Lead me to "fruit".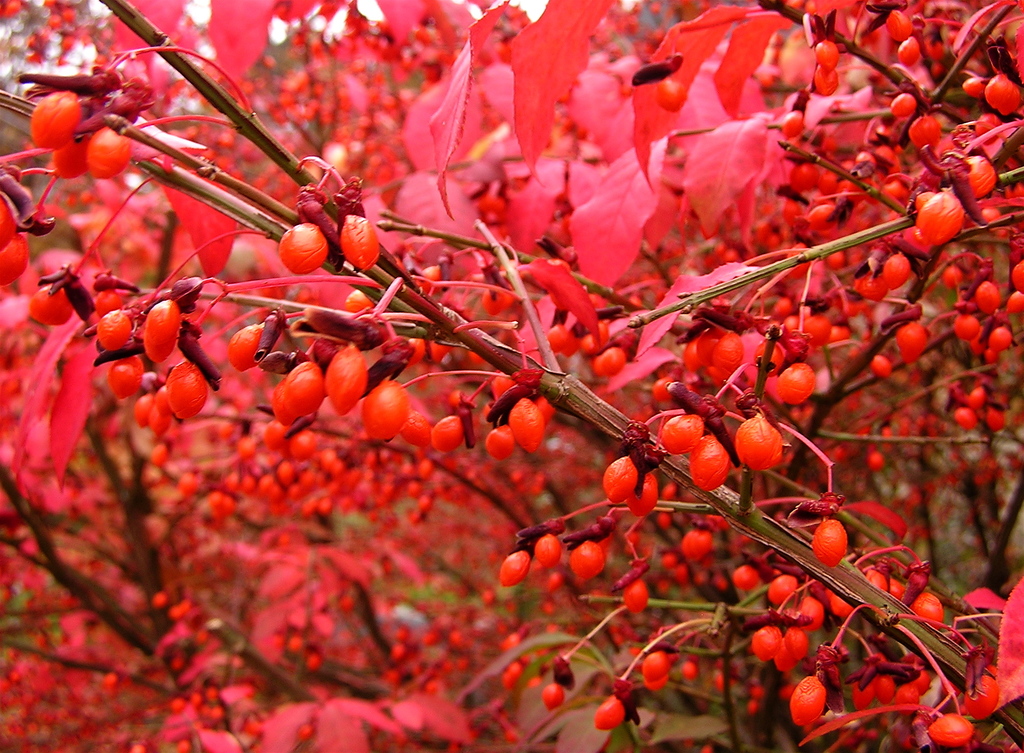
Lead to (x1=630, y1=469, x2=659, y2=519).
